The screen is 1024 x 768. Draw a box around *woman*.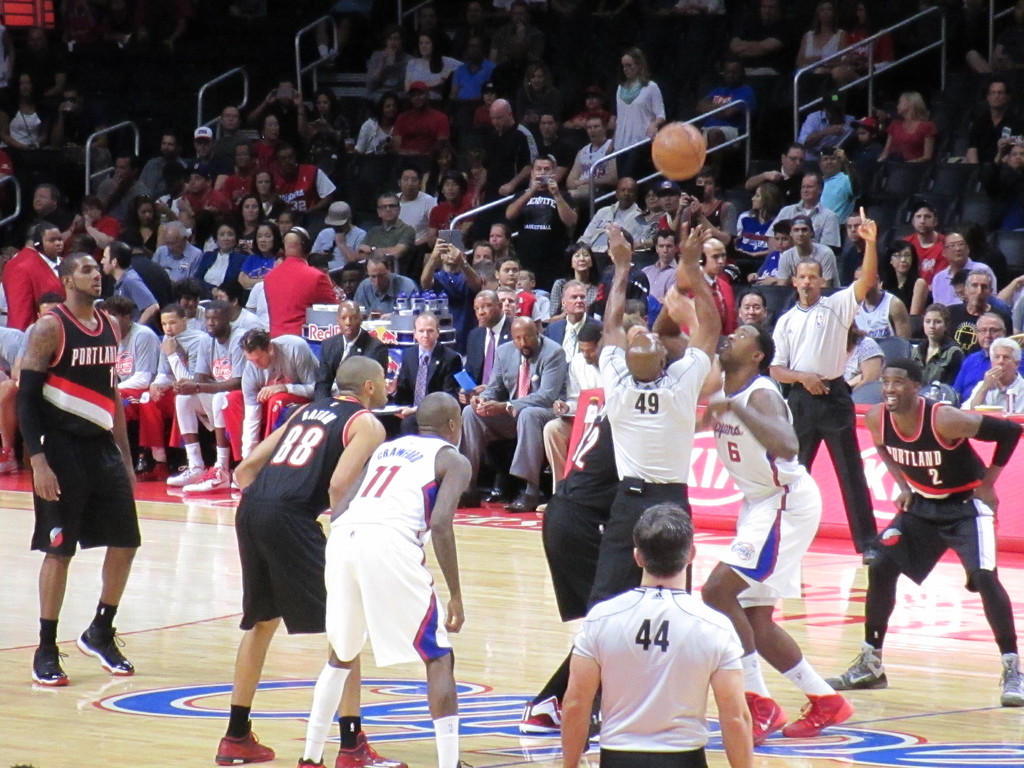
<region>237, 221, 287, 299</region>.
